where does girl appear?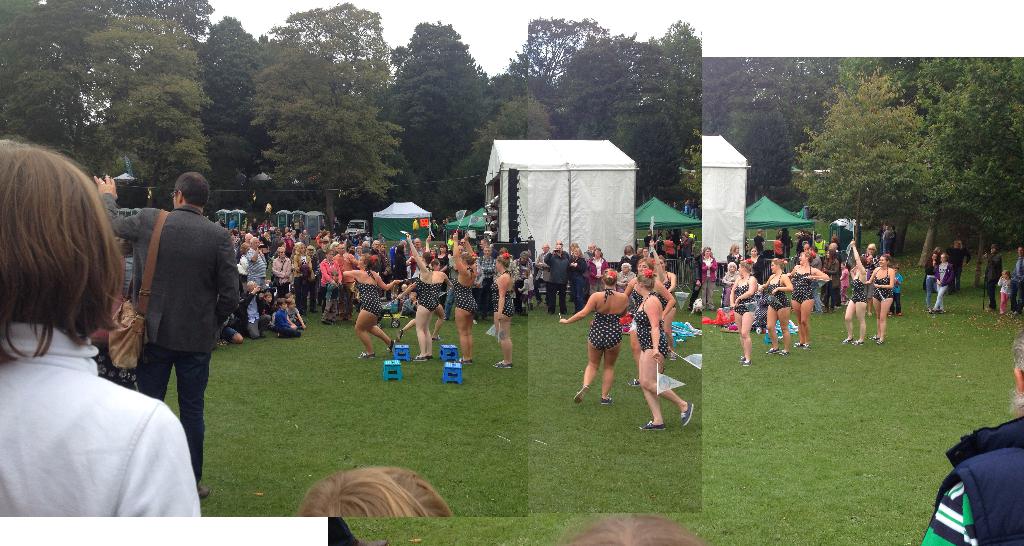
Appears at 452,230,477,365.
